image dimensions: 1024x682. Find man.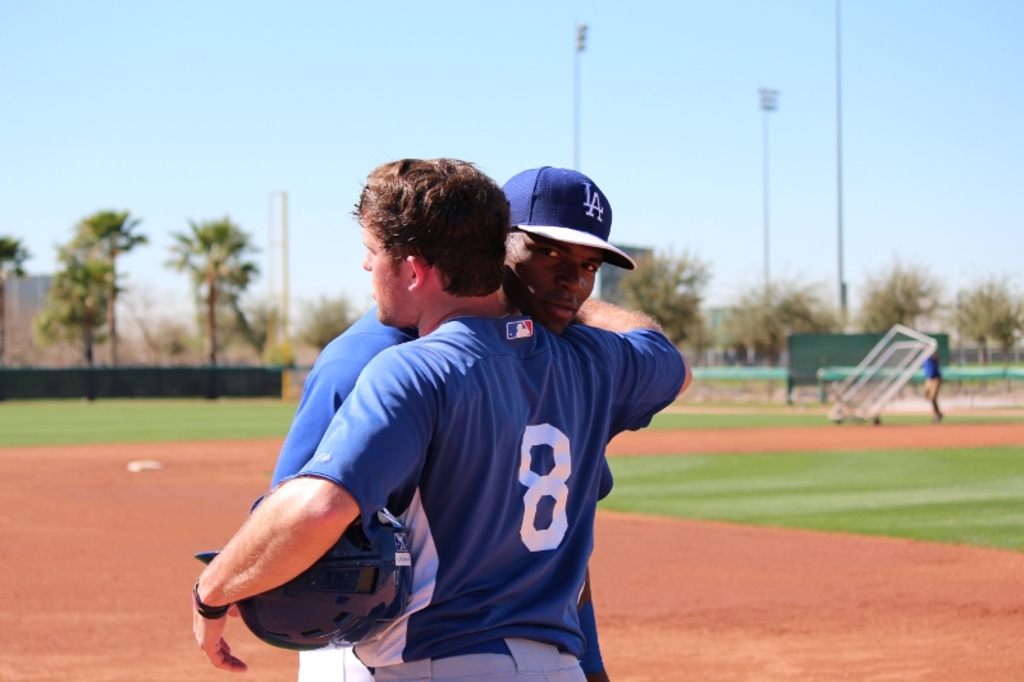
(266,161,611,681).
